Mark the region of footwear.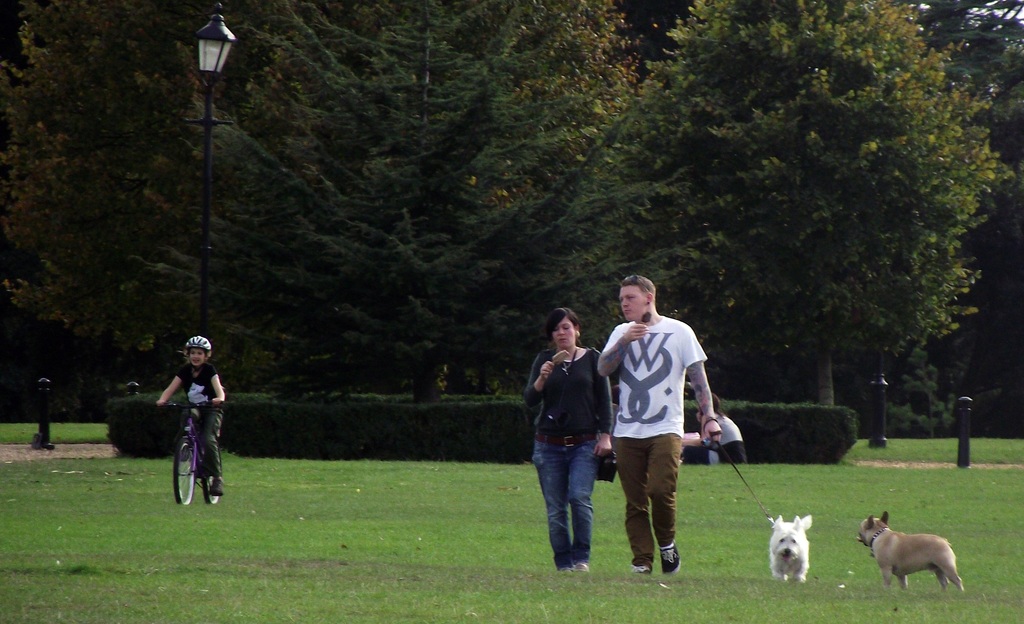
Region: [left=630, top=559, right=651, bottom=573].
